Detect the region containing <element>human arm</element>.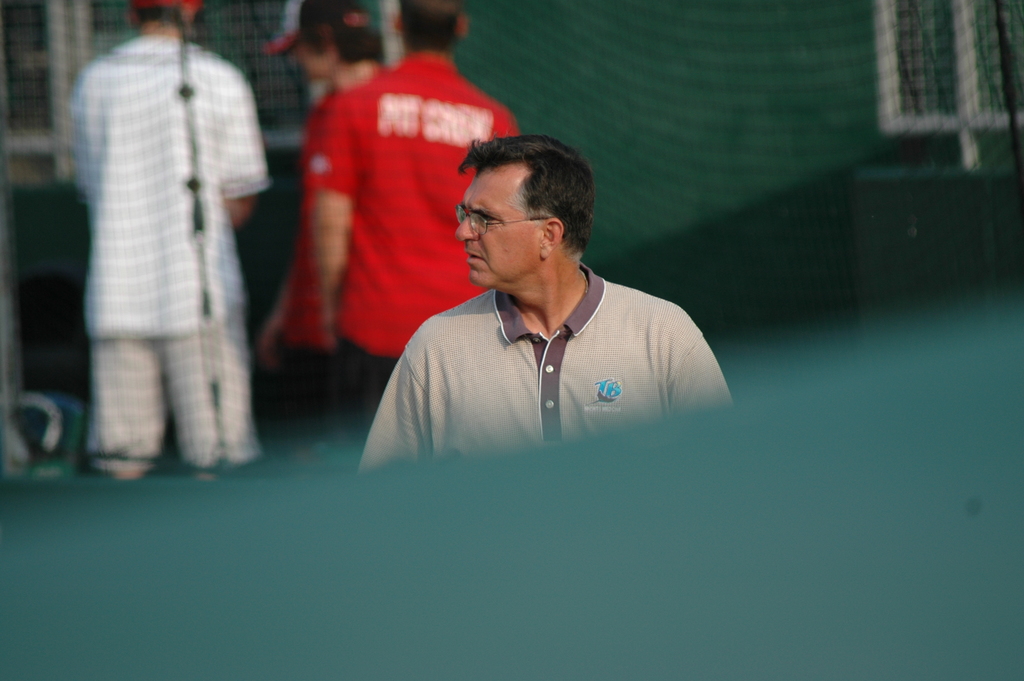
x1=674 y1=330 x2=728 y2=416.
